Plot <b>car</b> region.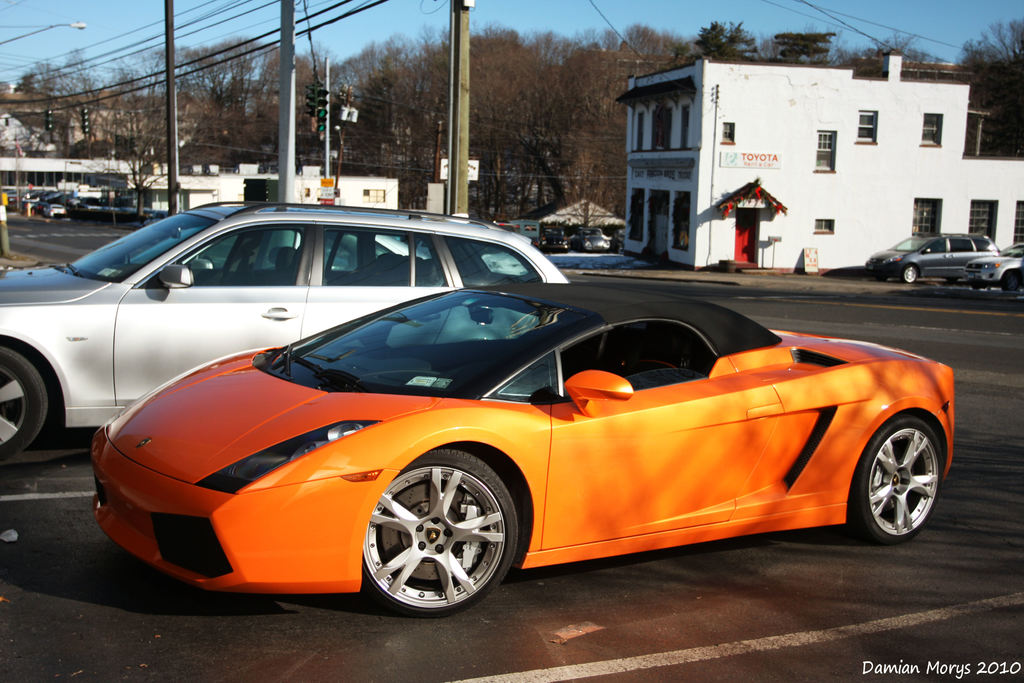
Plotted at 90, 277, 958, 617.
